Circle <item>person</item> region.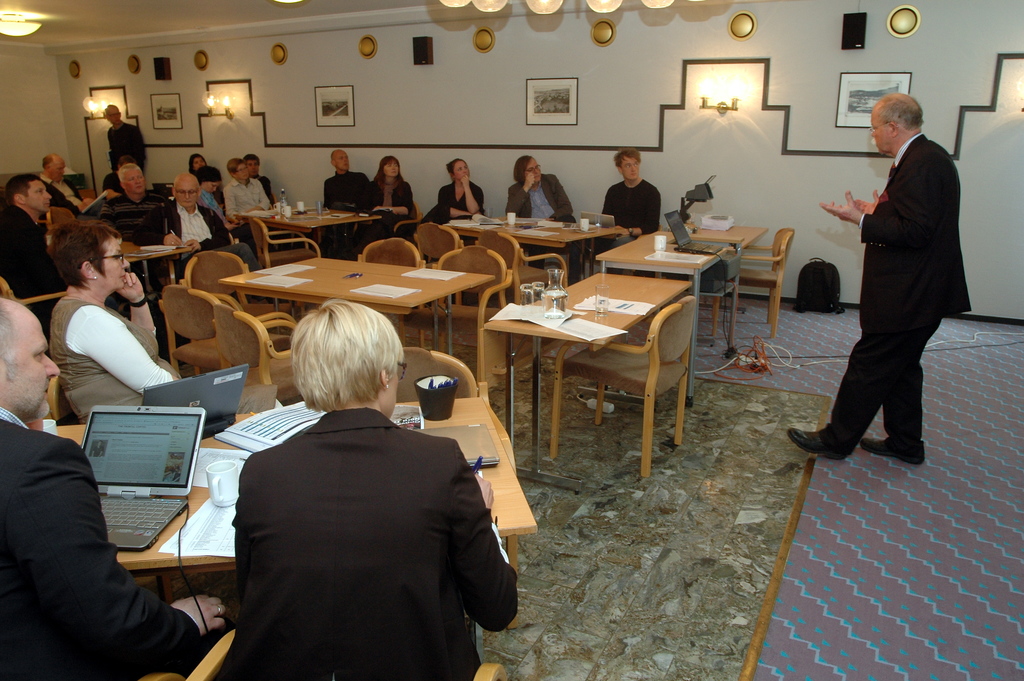
Region: box=[319, 151, 374, 206].
